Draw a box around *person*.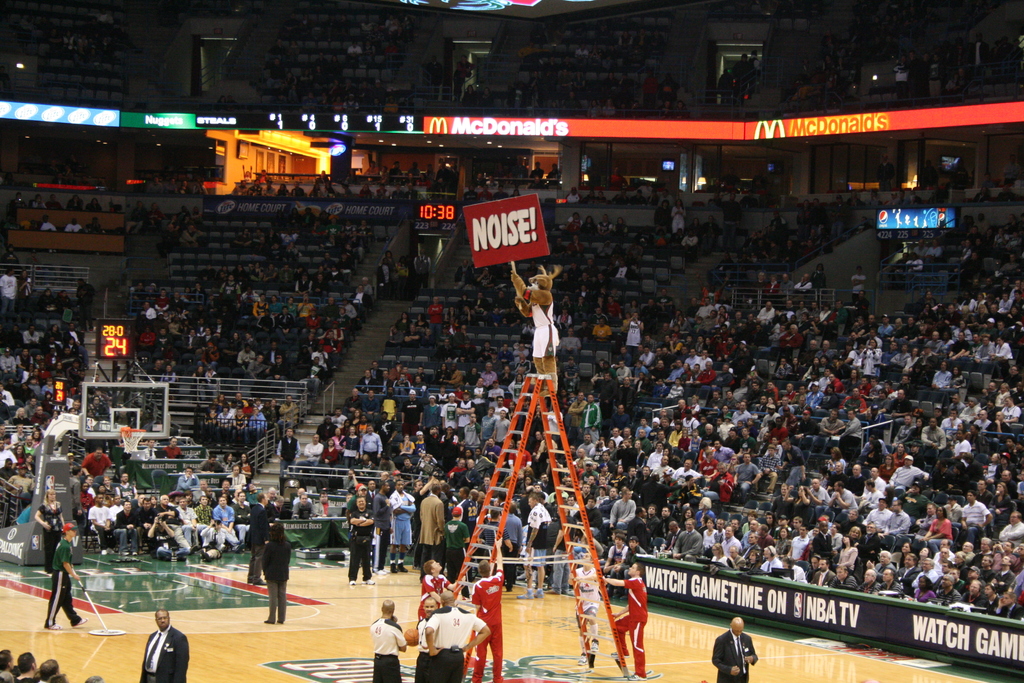
(left=136, top=612, right=189, bottom=682).
